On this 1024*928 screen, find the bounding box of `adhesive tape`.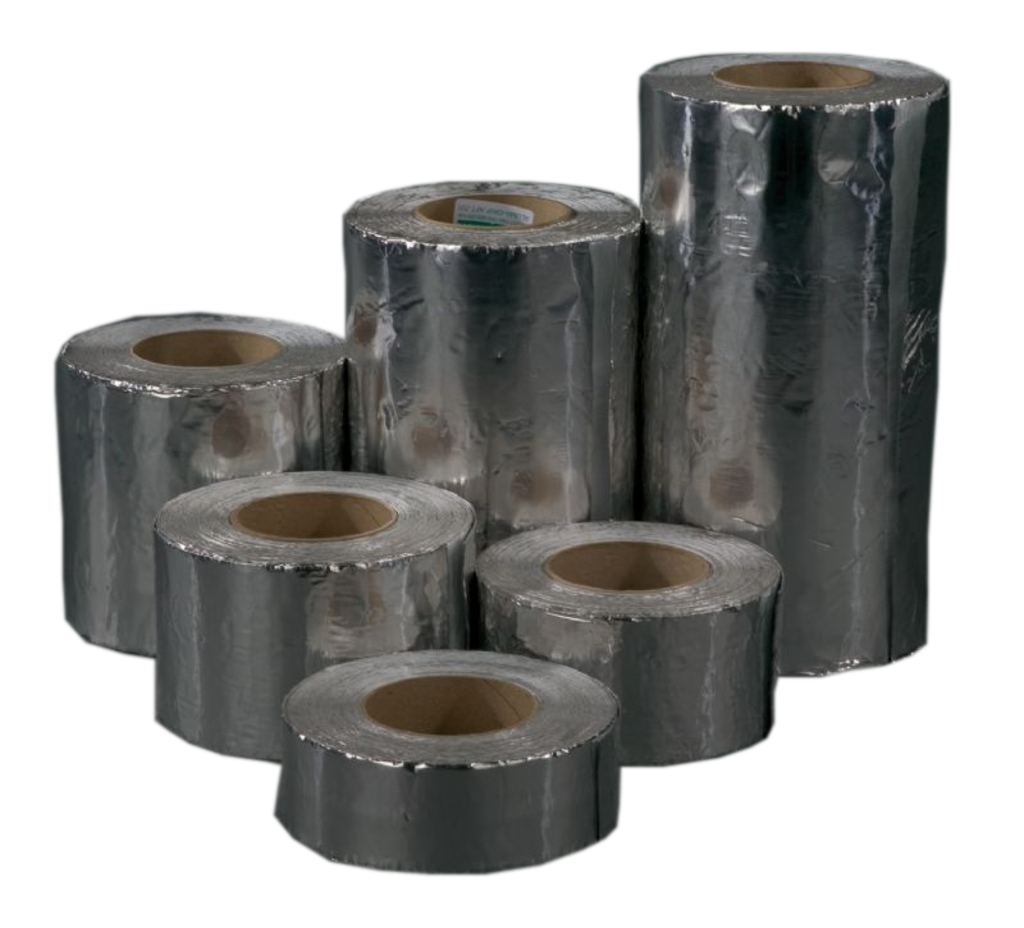
Bounding box: l=335, t=177, r=646, b=559.
